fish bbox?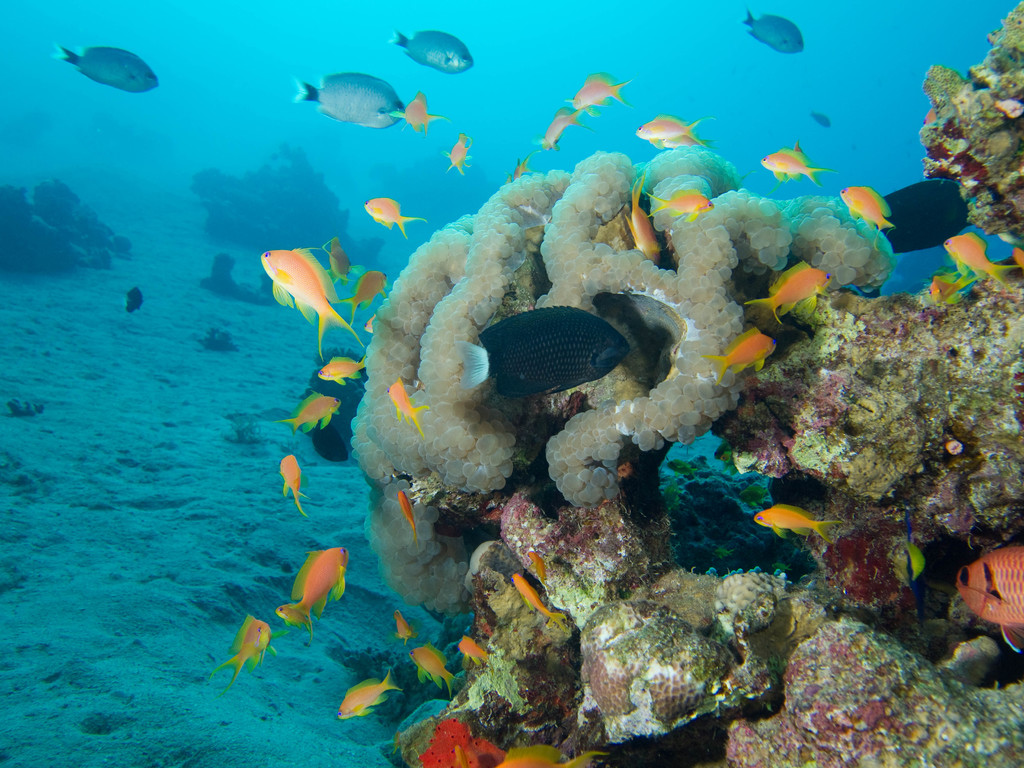
[x1=255, y1=243, x2=367, y2=358]
